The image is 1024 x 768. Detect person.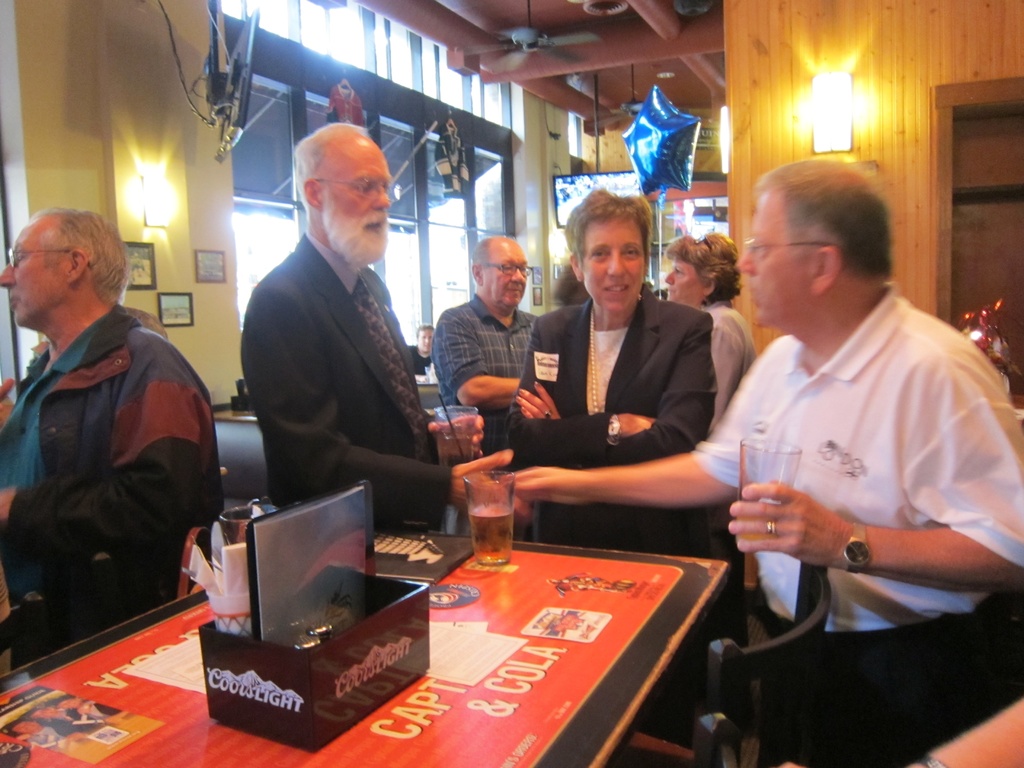
Detection: {"x1": 490, "y1": 189, "x2": 720, "y2": 691}.
